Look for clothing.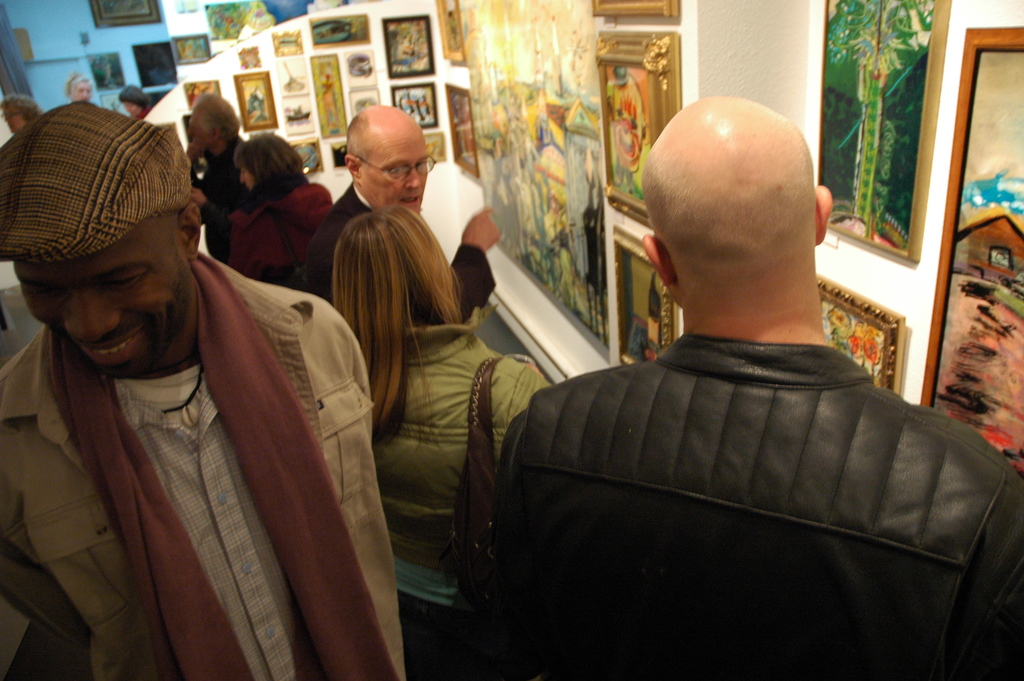
Found: [475, 322, 1023, 680].
